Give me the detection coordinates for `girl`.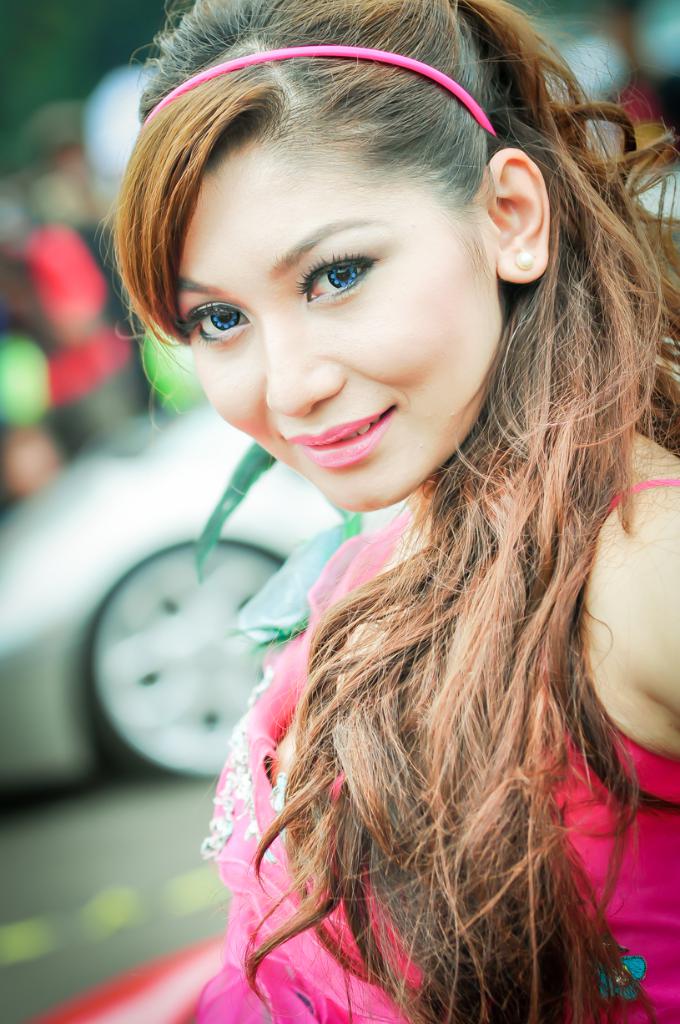
bbox=(91, 0, 679, 1023).
